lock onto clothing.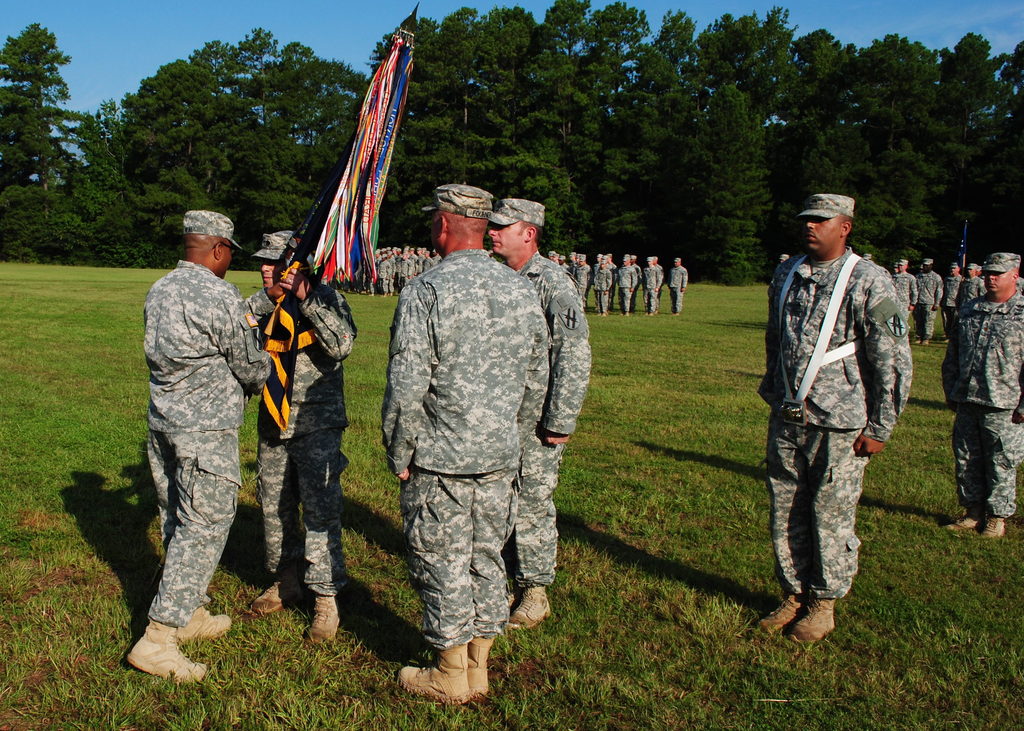
Locked: [x1=147, y1=256, x2=269, y2=631].
